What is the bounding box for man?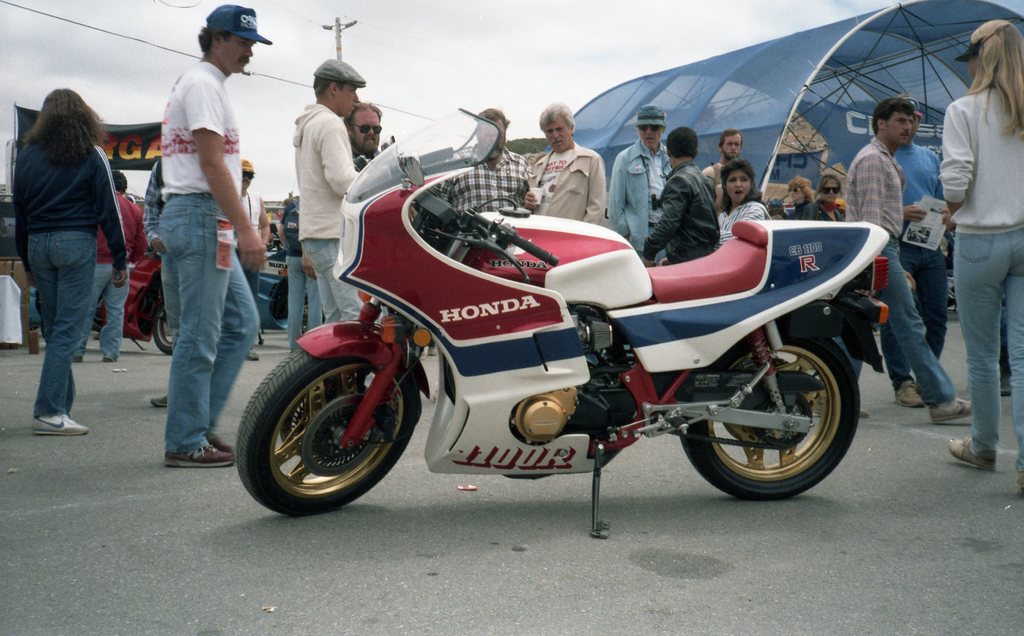
x1=72 y1=170 x2=140 y2=359.
